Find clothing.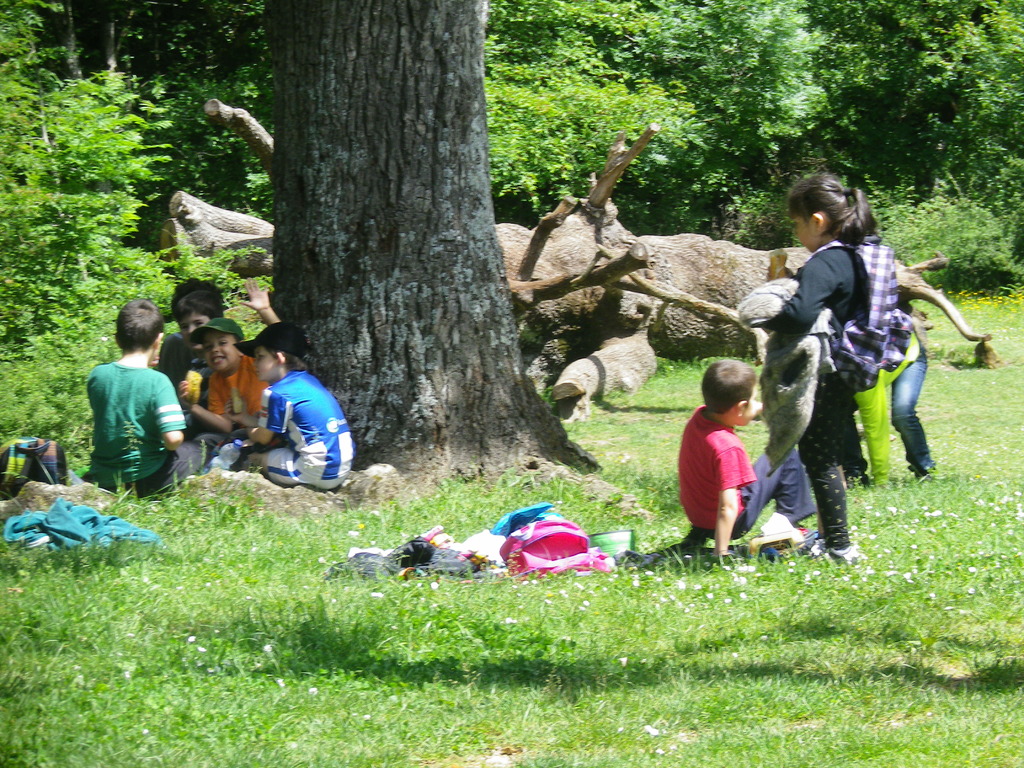
195:355:268:456.
